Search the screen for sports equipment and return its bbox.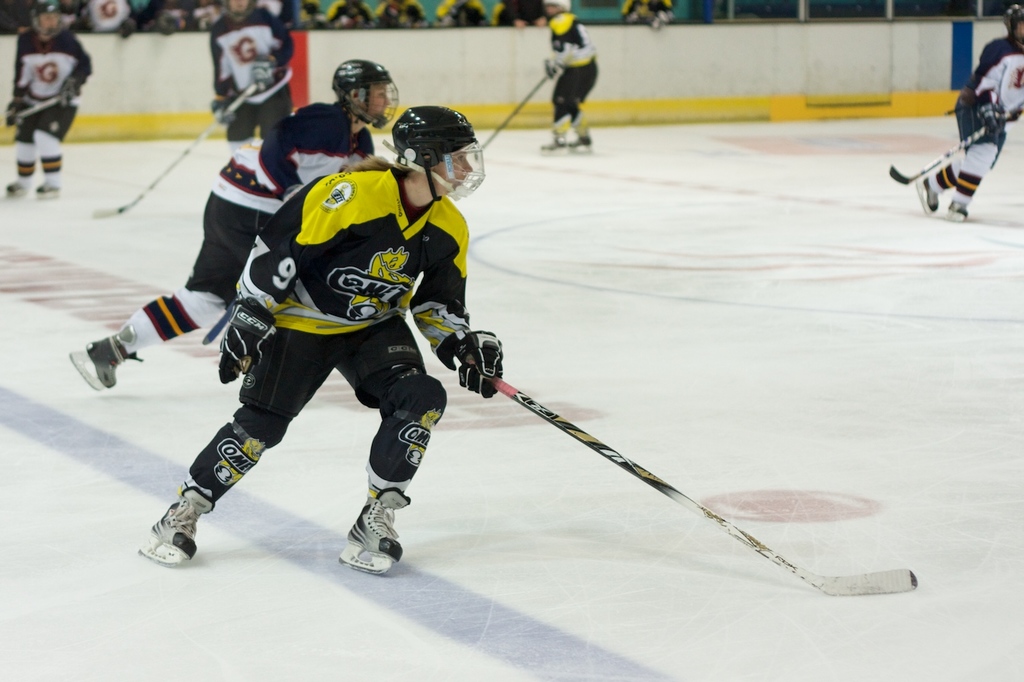
Found: BBox(1001, 2, 1023, 44).
